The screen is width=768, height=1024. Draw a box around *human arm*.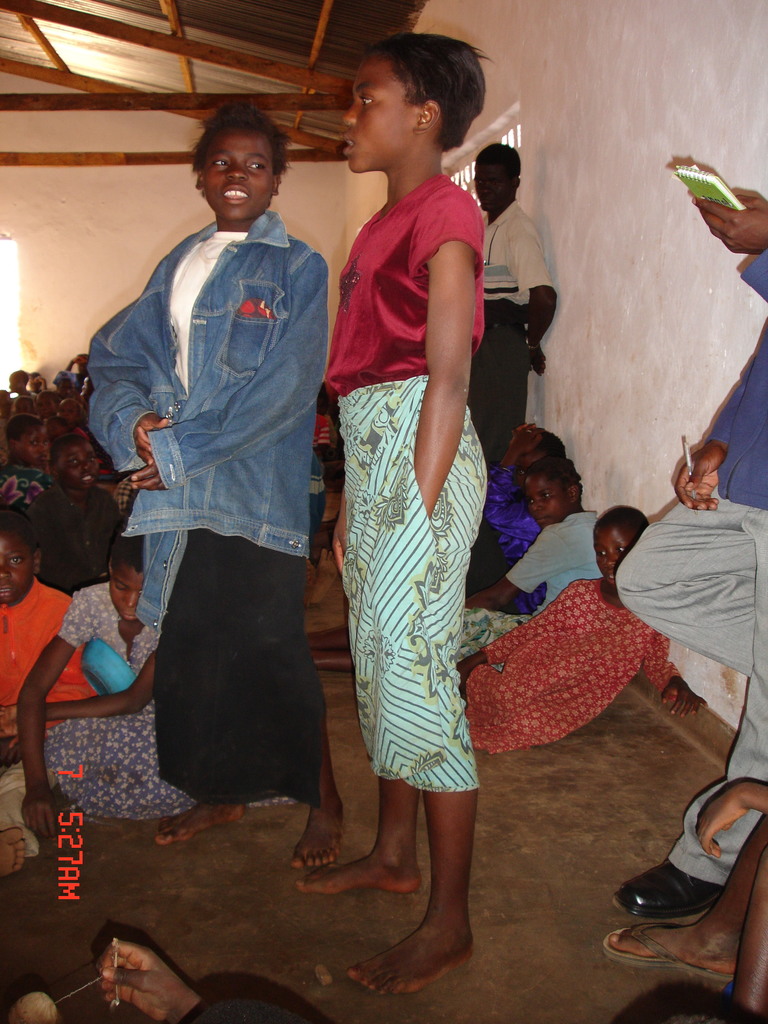
450, 593, 562, 679.
